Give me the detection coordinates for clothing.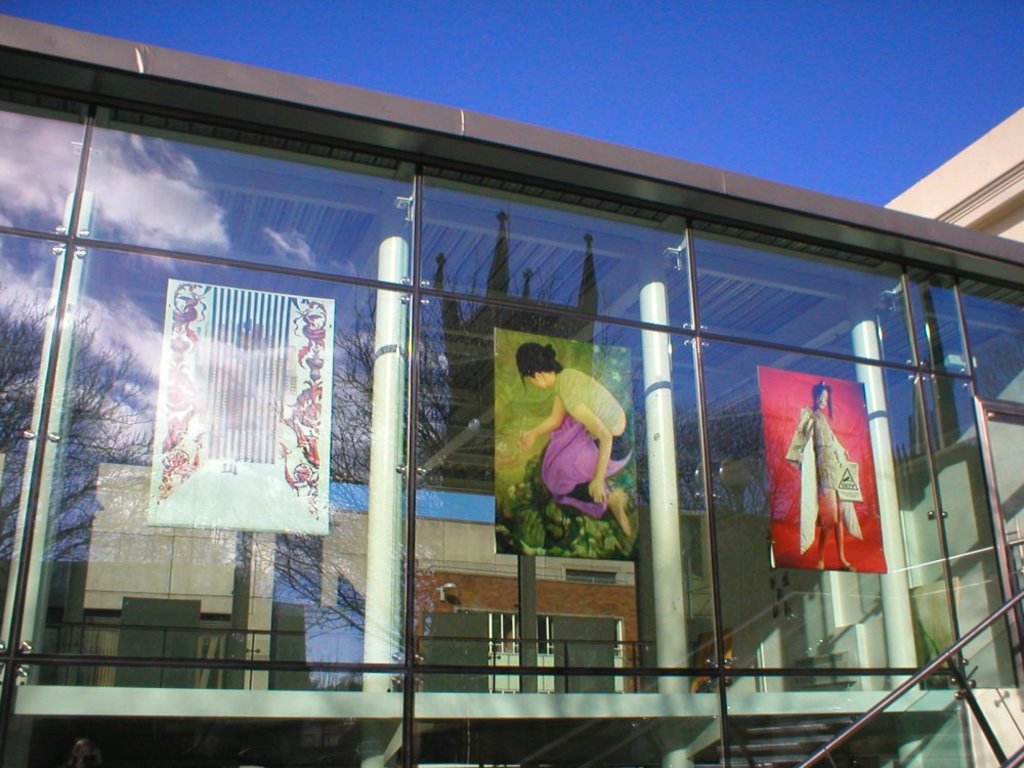
{"left": 784, "top": 406, "right": 862, "bottom": 554}.
